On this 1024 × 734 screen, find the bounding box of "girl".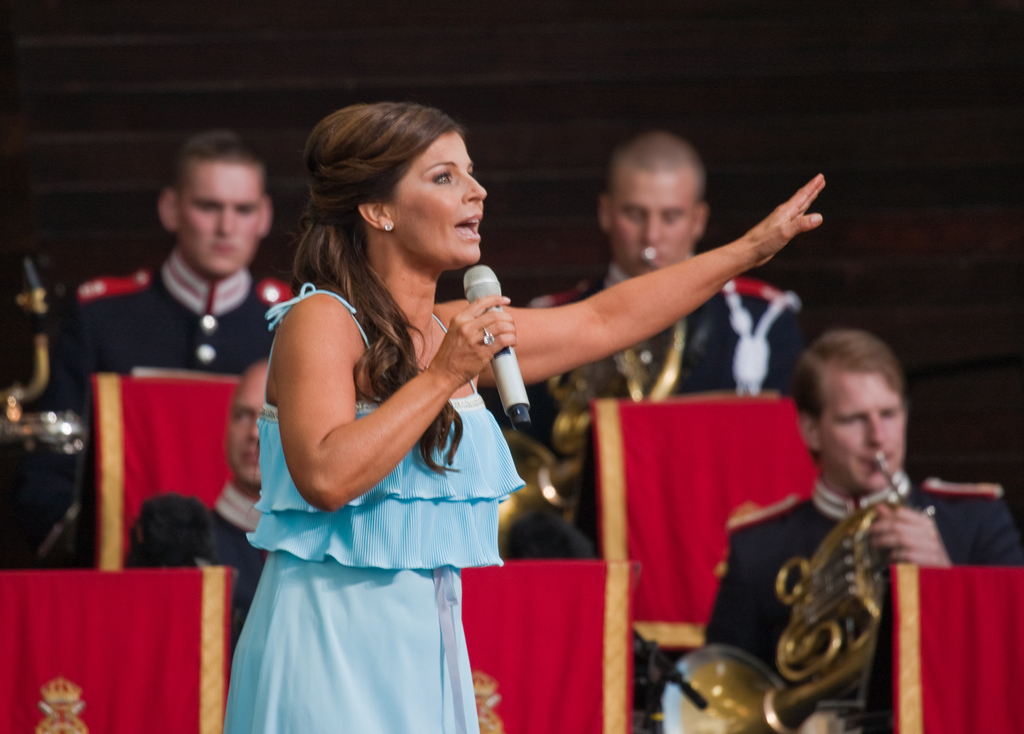
Bounding box: (left=223, top=94, right=825, bottom=733).
